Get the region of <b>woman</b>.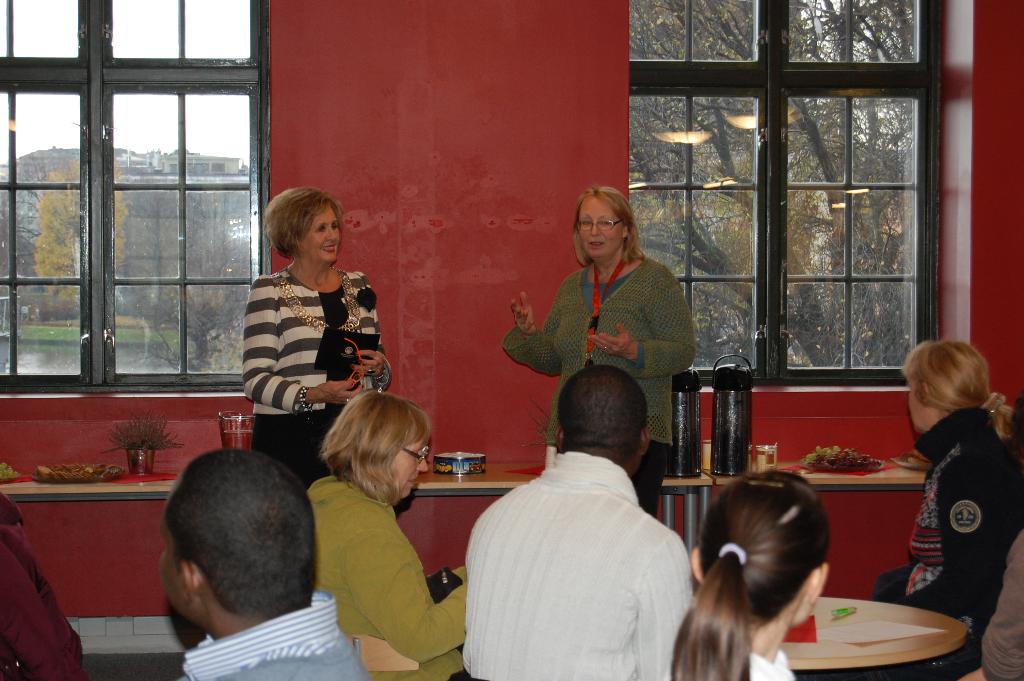
240,186,394,488.
